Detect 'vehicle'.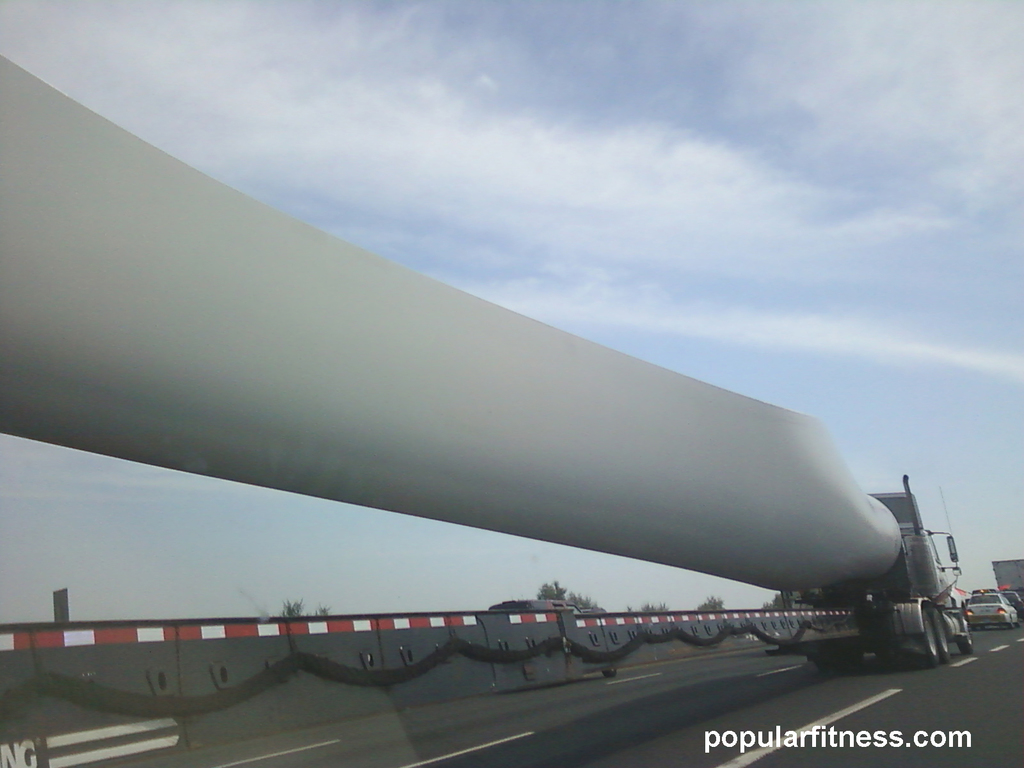
Detected at pyautogui.locateOnScreen(966, 593, 1017, 630).
